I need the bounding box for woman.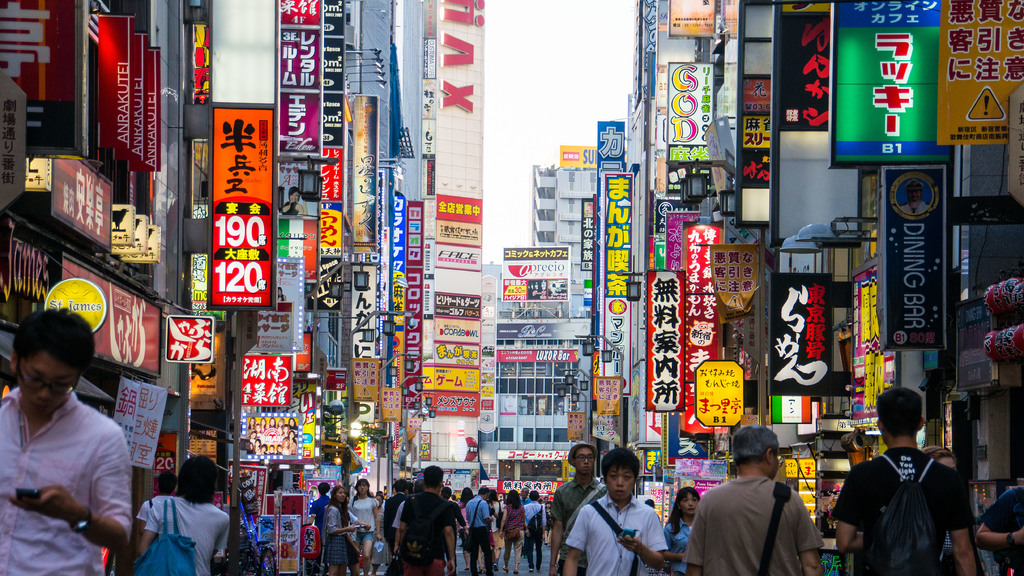
Here it is: pyautogui.locateOnScreen(321, 488, 357, 575).
